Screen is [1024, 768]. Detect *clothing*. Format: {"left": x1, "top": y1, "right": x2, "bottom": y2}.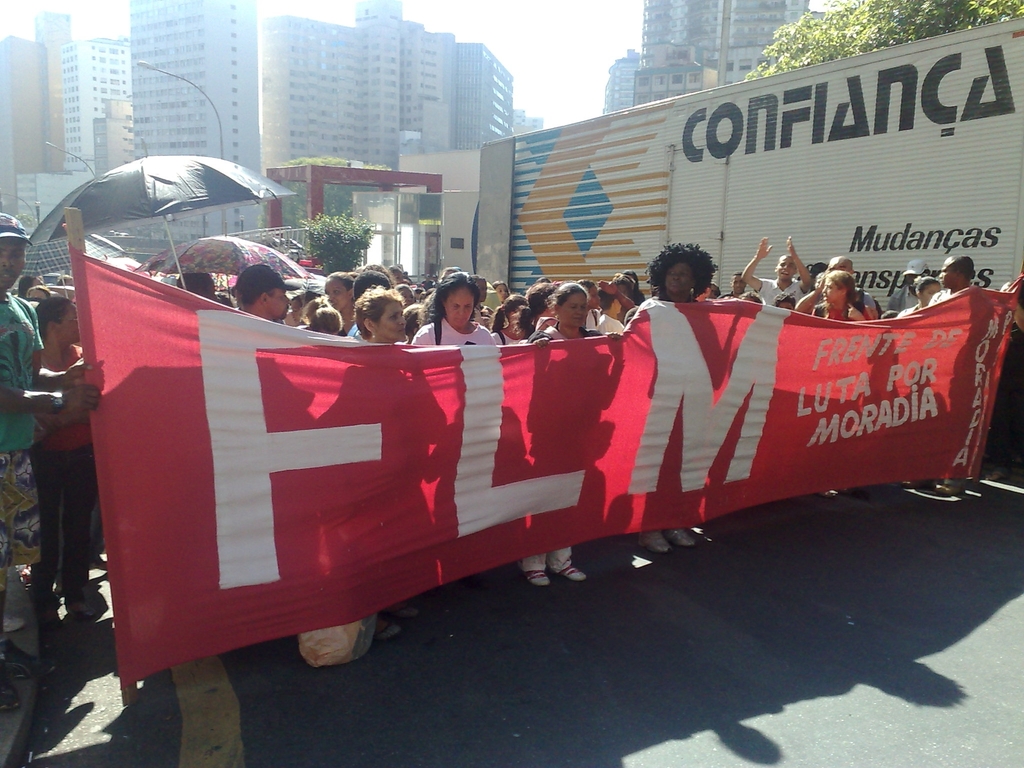
{"left": 417, "top": 323, "right": 506, "bottom": 352}.
